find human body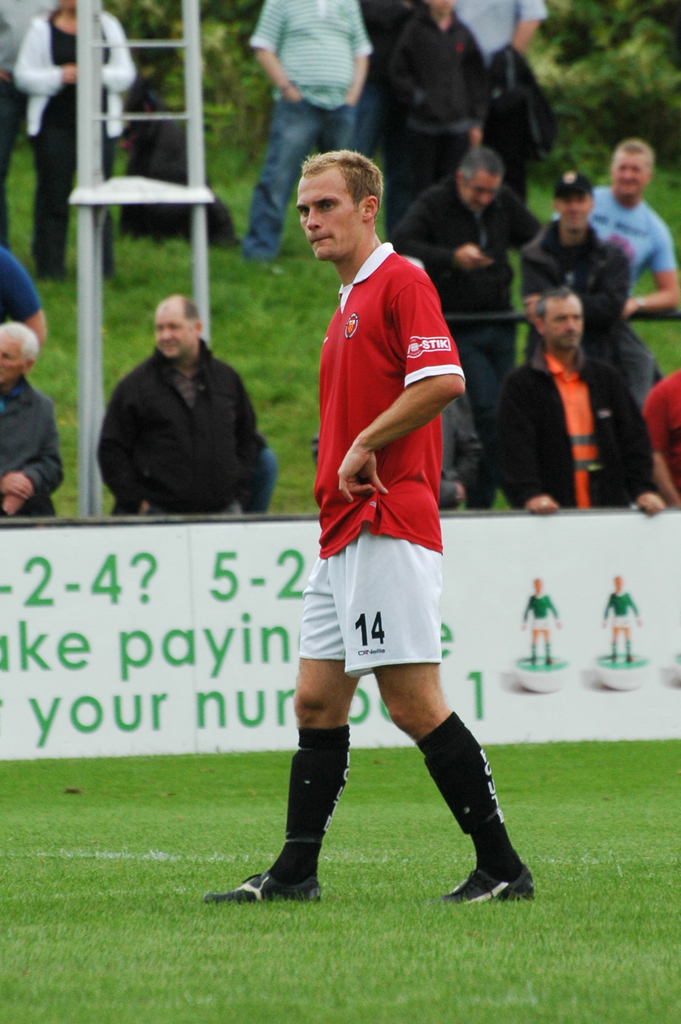
crop(99, 293, 277, 522)
